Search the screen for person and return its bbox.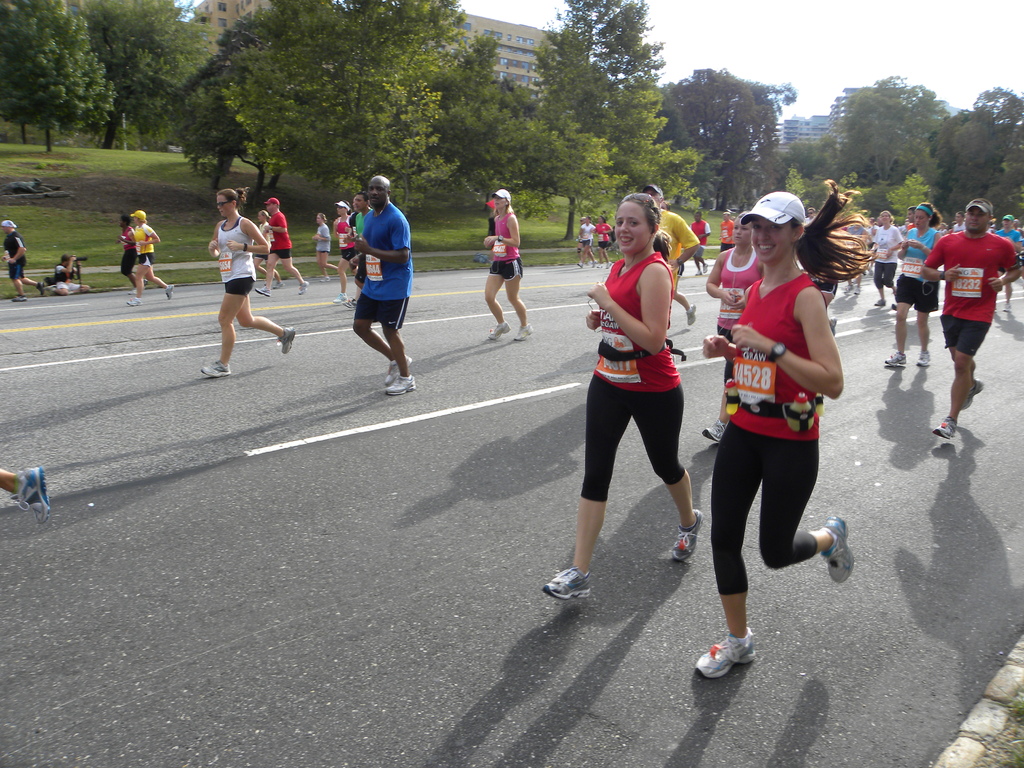
Found: left=481, top=187, right=531, bottom=343.
